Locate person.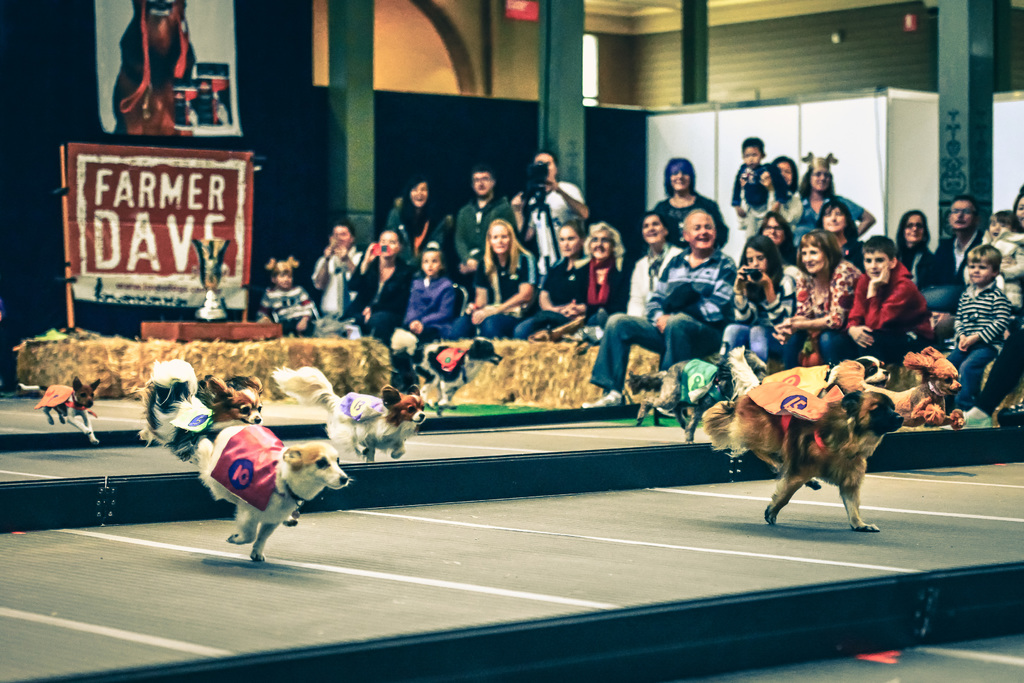
Bounding box: crop(454, 168, 519, 271).
